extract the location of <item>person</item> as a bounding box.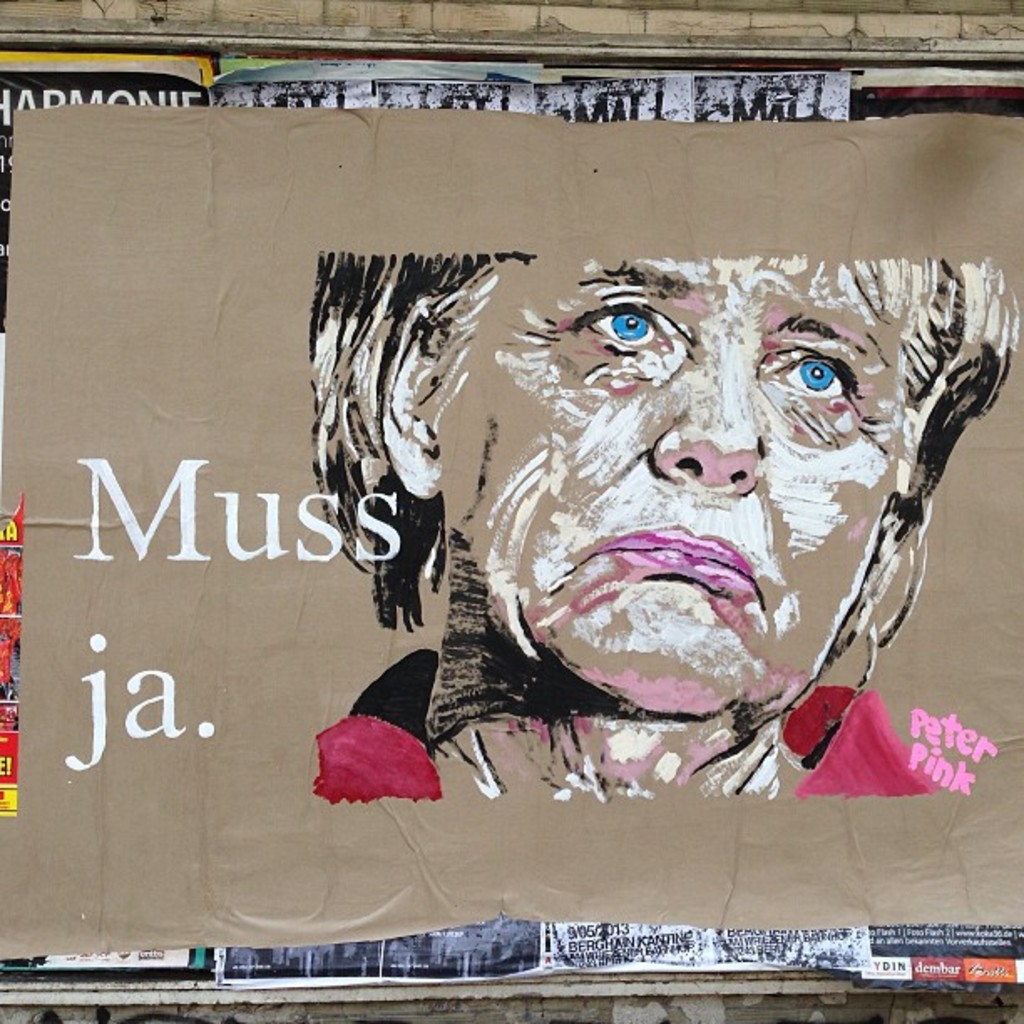
306, 251, 1022, 806.
